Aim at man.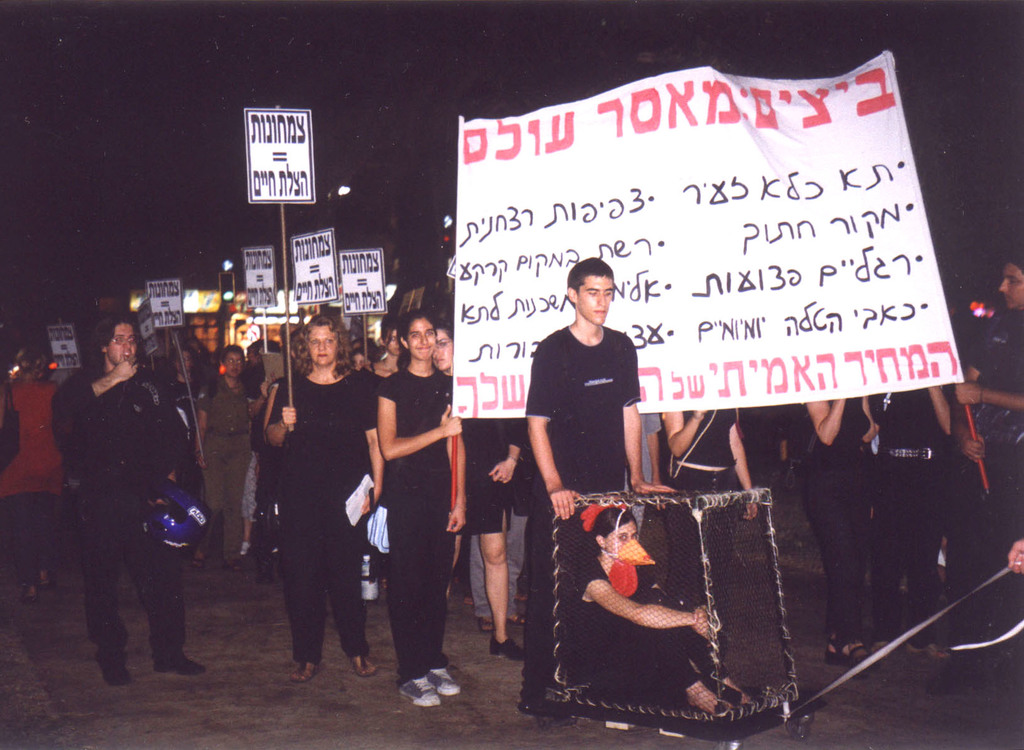
Aimed at detection(56, 312, 198, 713).
